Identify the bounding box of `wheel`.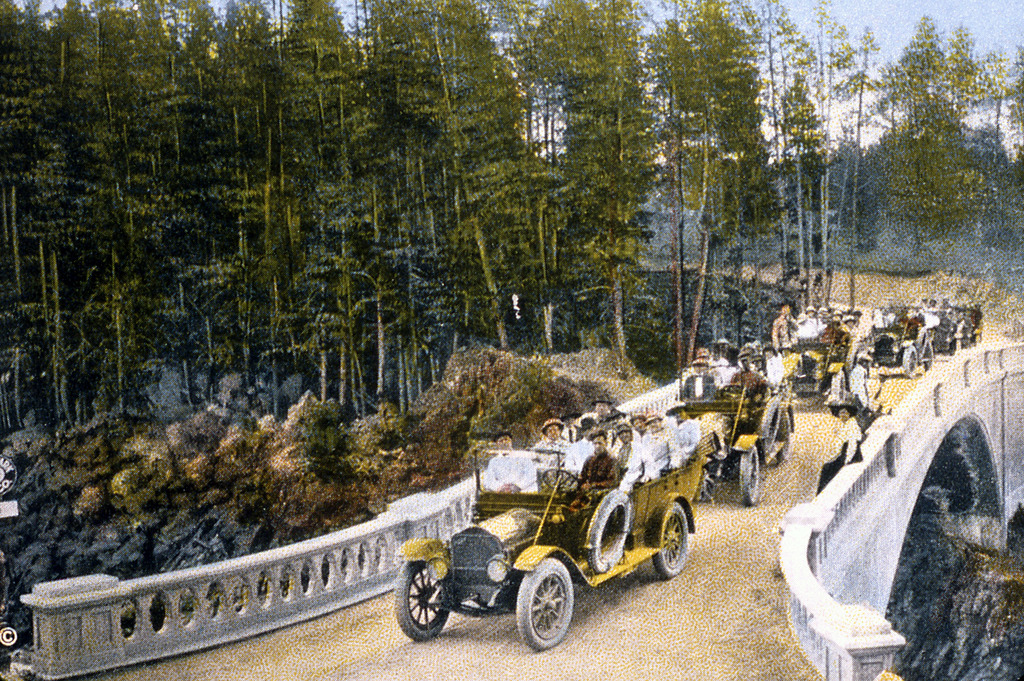
rect(902, 345, 918, 378).
